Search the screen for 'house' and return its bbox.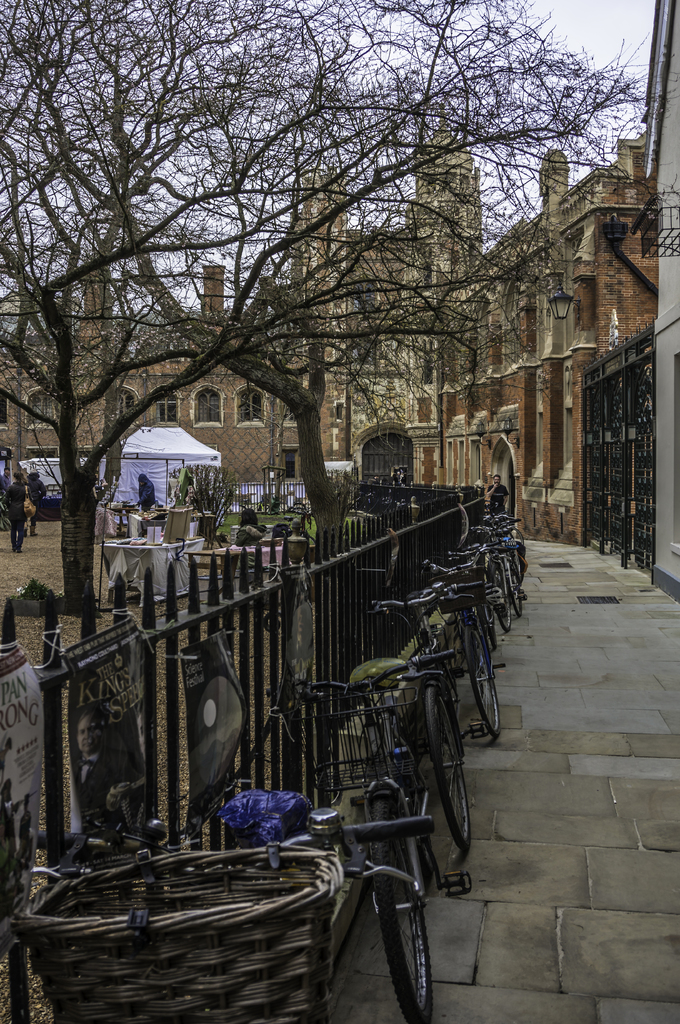
Found: (x1=61, y1=293, x2=131, y2=505).
